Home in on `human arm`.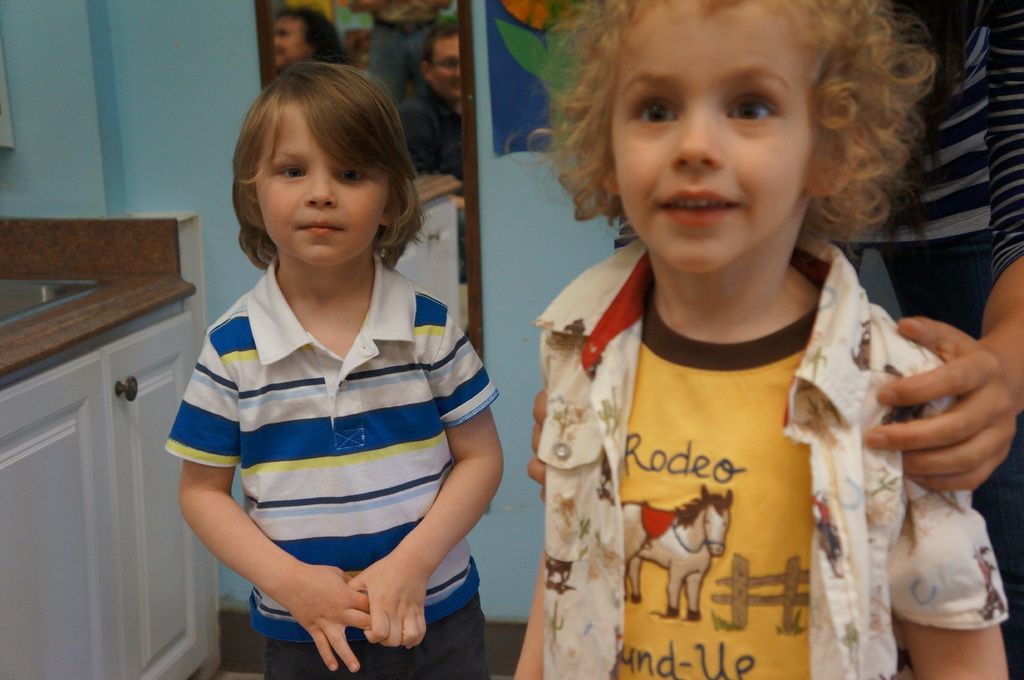
Homed in at crop(390, 370, 494, 633).
